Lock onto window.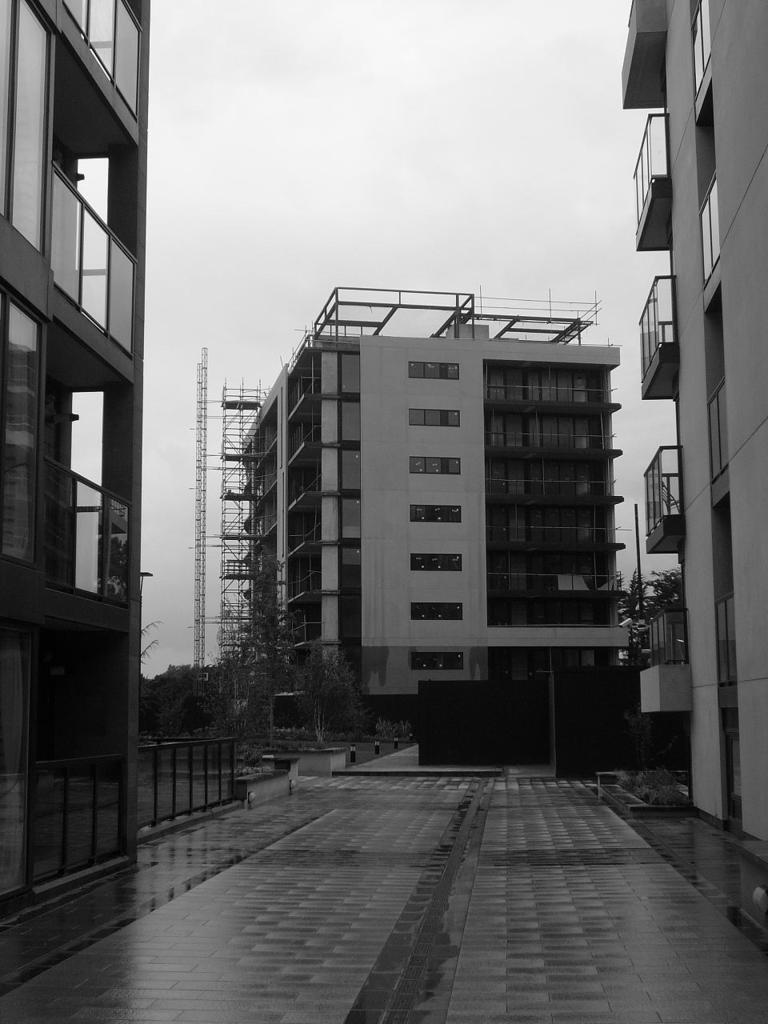
Locked: <bbox>405, 601, 468, 624</bbox>.
